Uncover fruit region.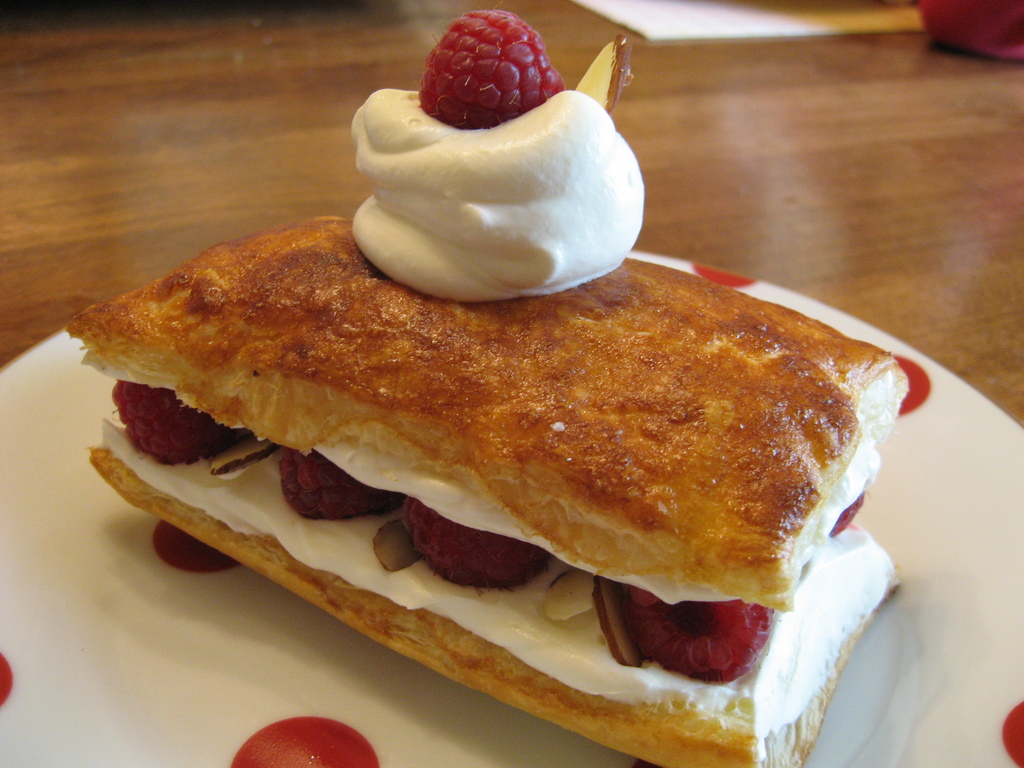
Uncovered: BBox(406, 15, 559, 106).
